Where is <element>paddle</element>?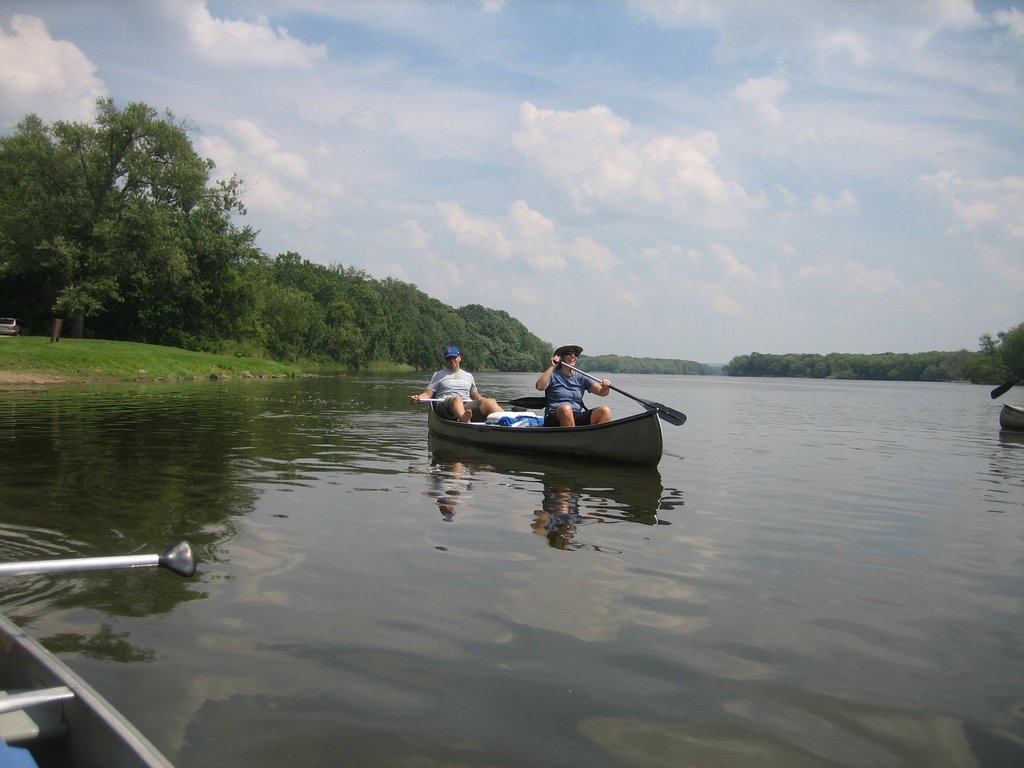
box=[556, 354, 686, 426].
